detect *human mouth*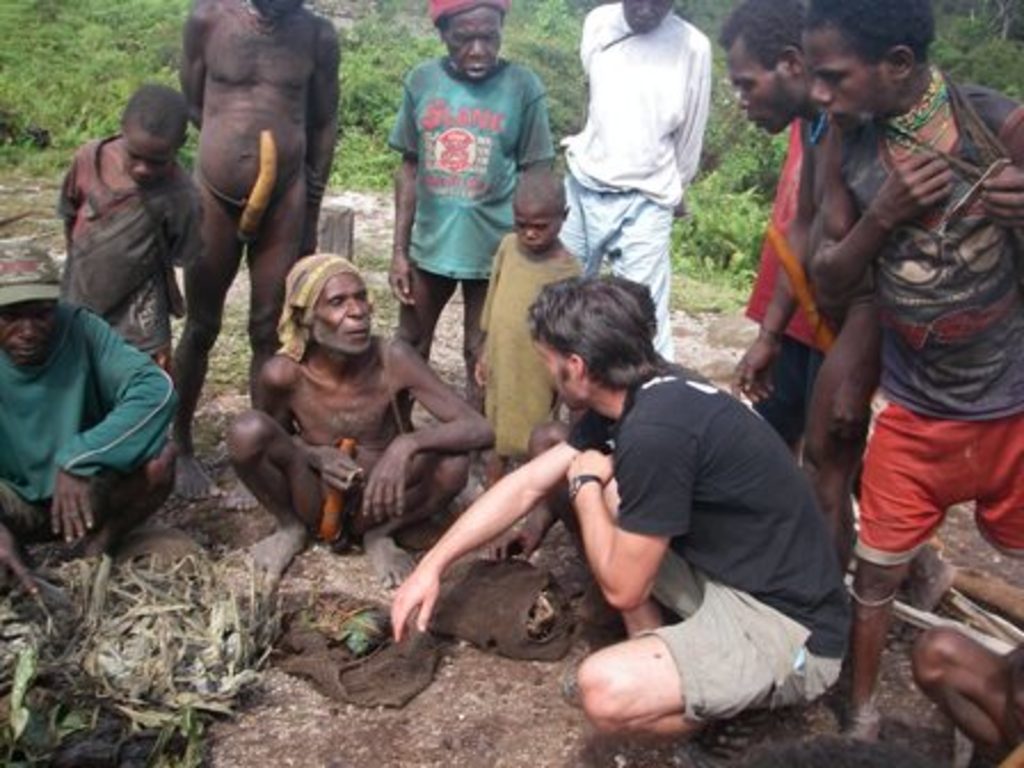
(757, 114, 766, 123)
